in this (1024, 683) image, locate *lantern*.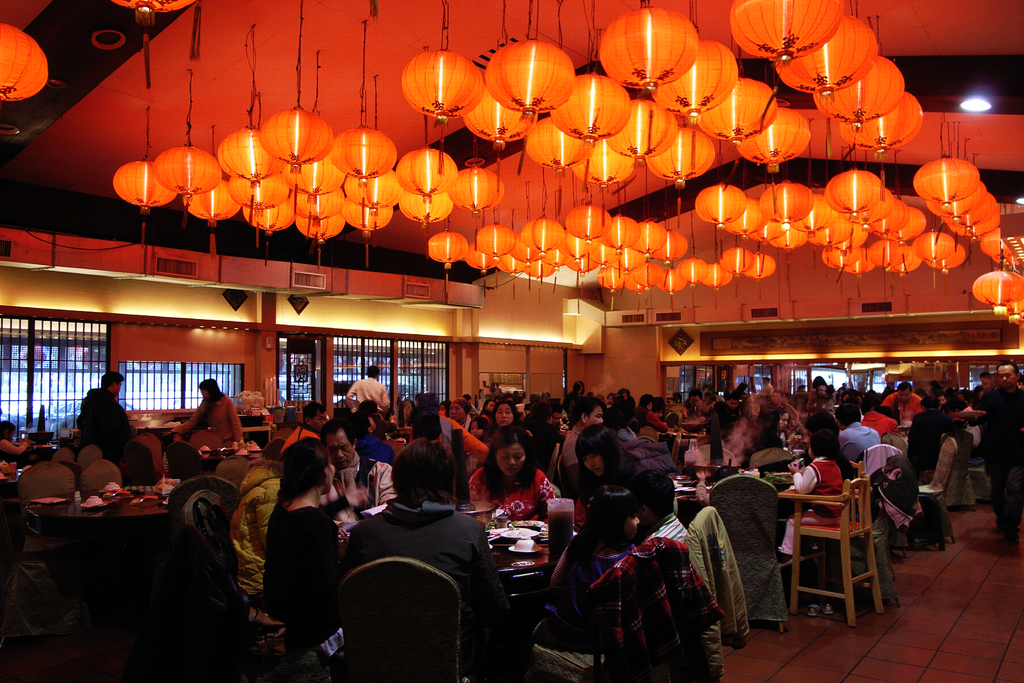
Bounding box: (x1=976, y1=269, x2=1023, y2=310).
